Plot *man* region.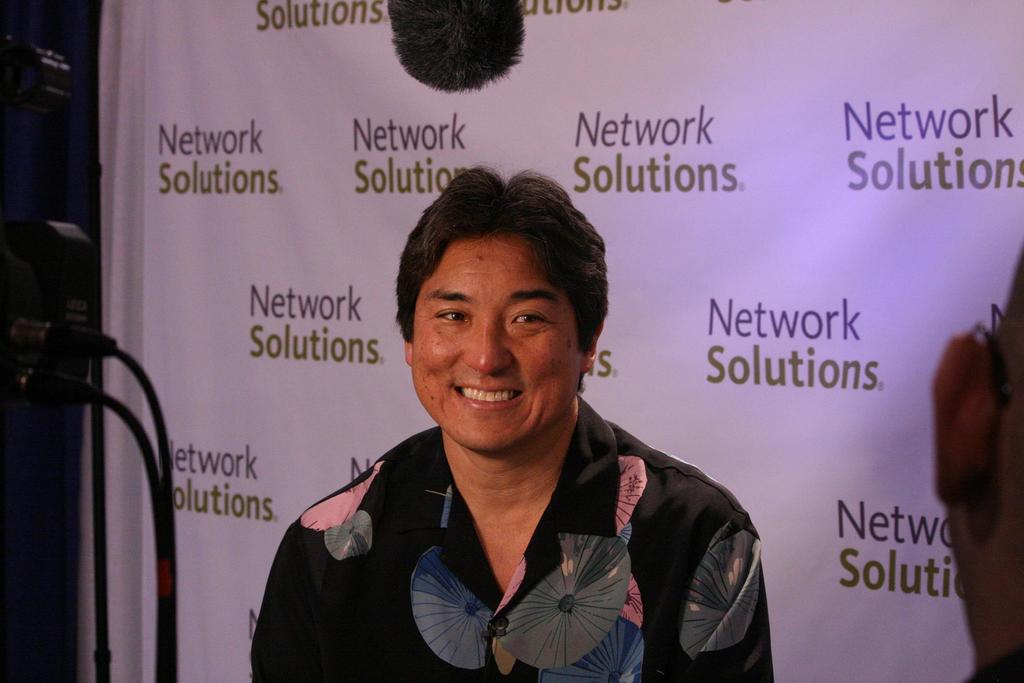
Plotted at left=929, top=239, right=1023, bottom=682.
